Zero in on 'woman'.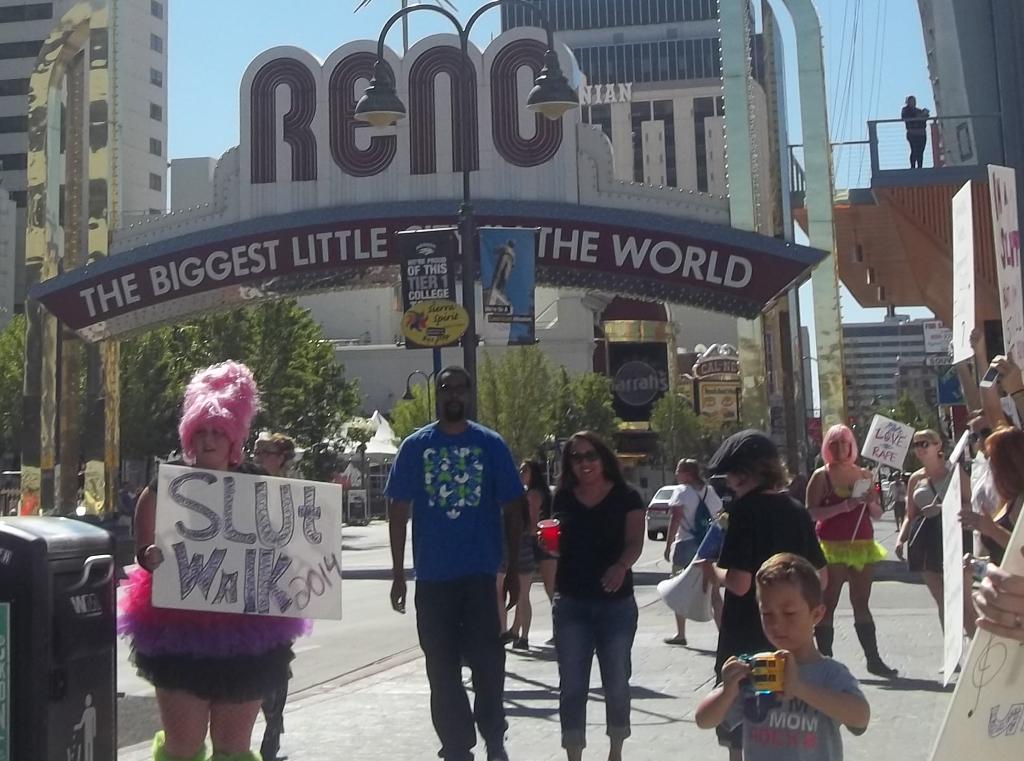
Zeroed in: (799, 419, 902, 681).
